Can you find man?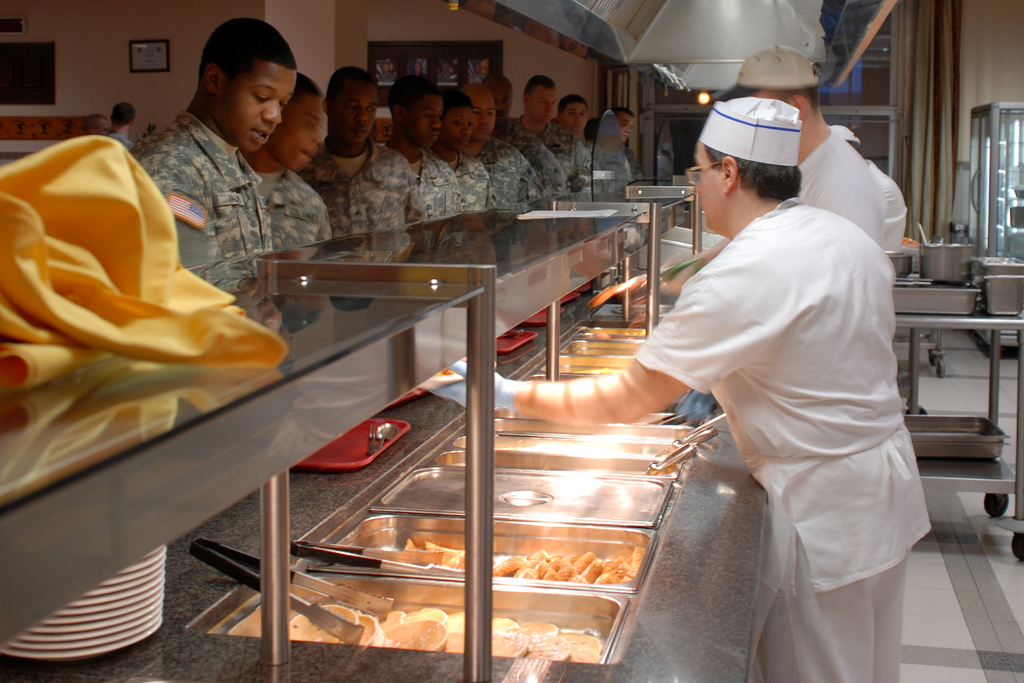
Yes, bounding box: x1=505 y1=69 x2=582 y2=191.
